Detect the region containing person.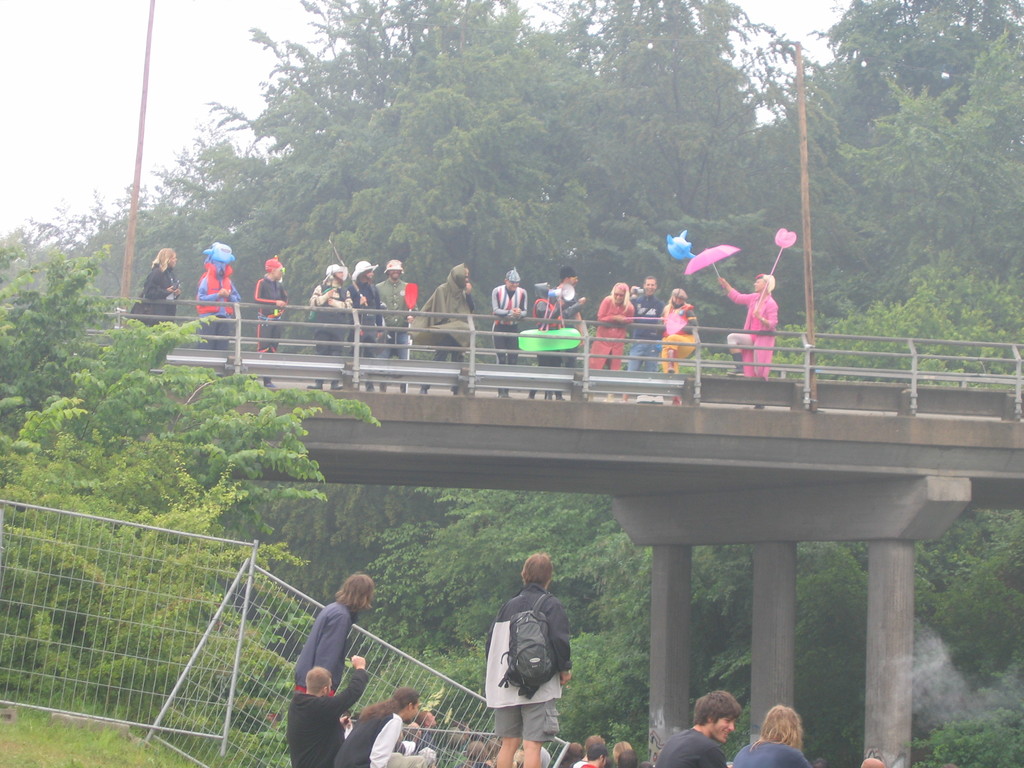
571 741 607 767.
